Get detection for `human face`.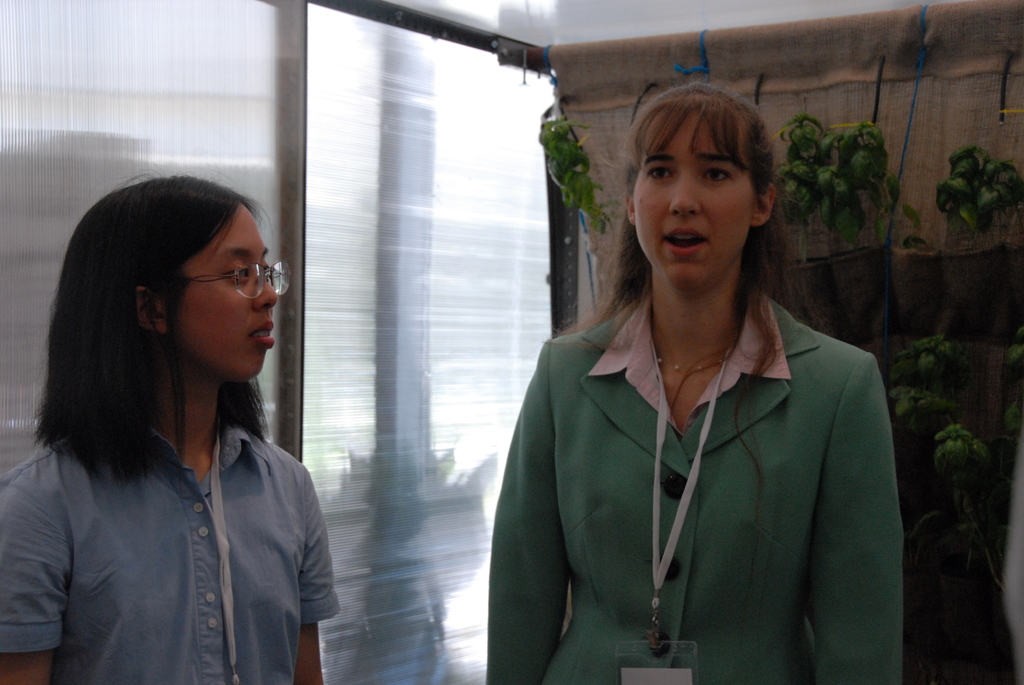
Detection: box(164, 200, 283, 380).
